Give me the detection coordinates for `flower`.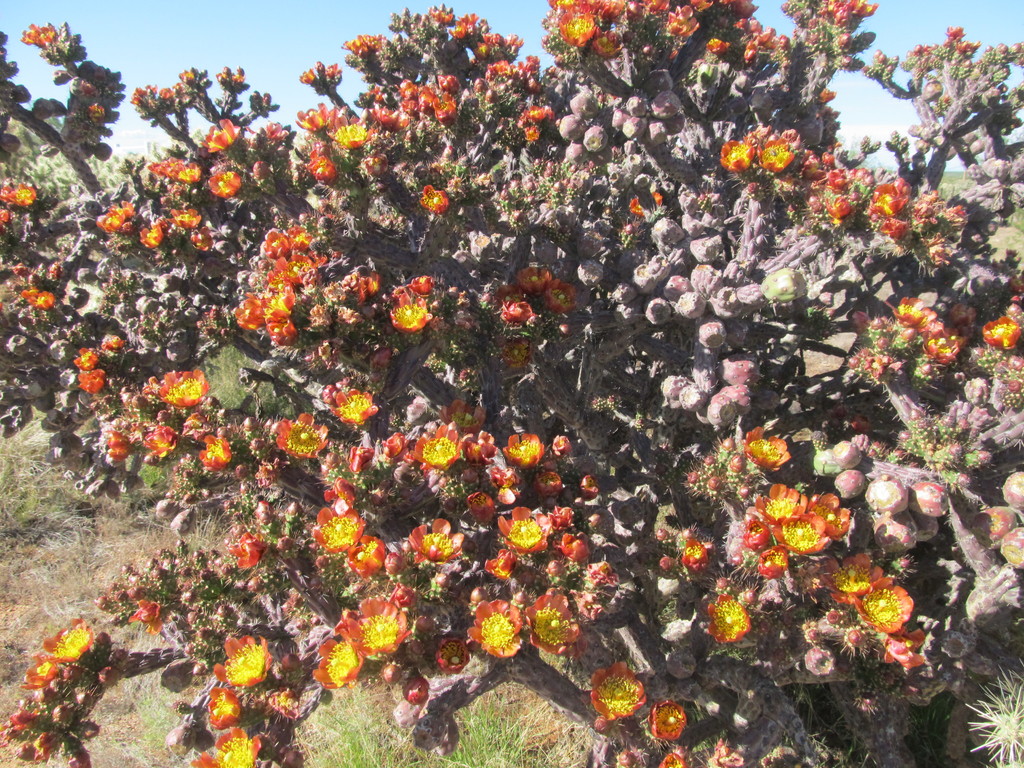
locate(744, 427, 792, 468).
